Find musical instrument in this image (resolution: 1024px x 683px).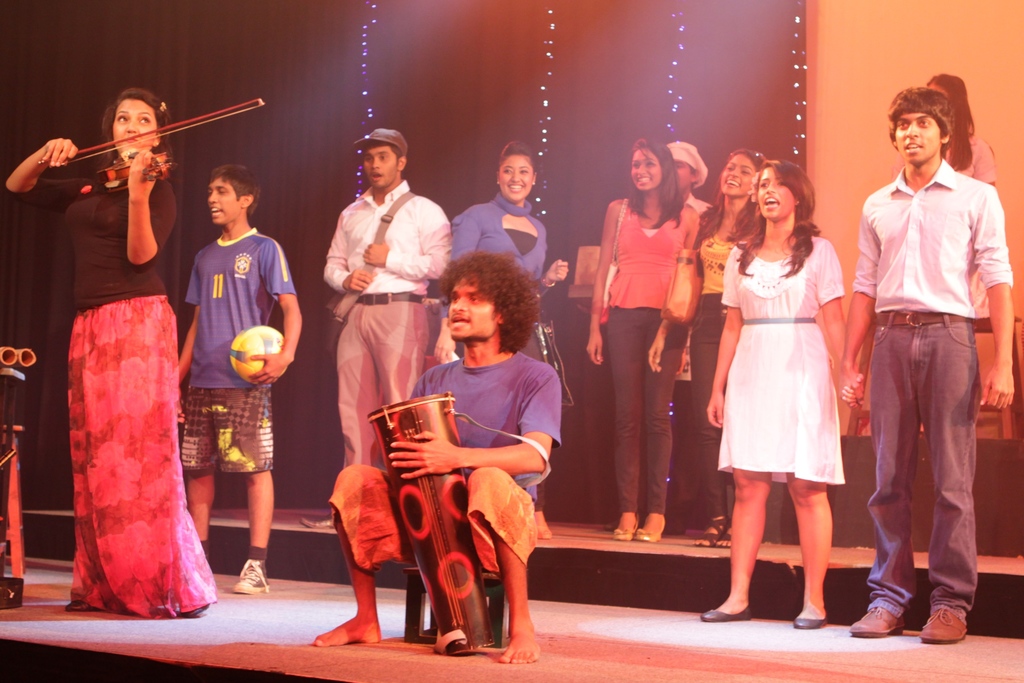
locate(368, 392, 490, 661).
